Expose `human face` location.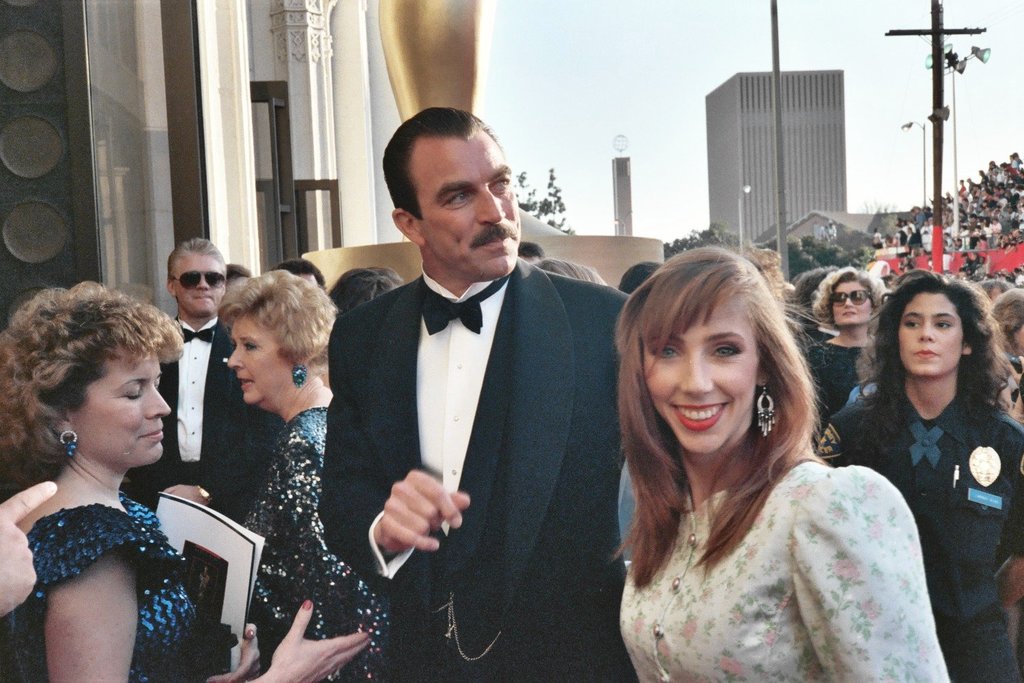
Exposed at bbox=(833, 280, 870, 329).
